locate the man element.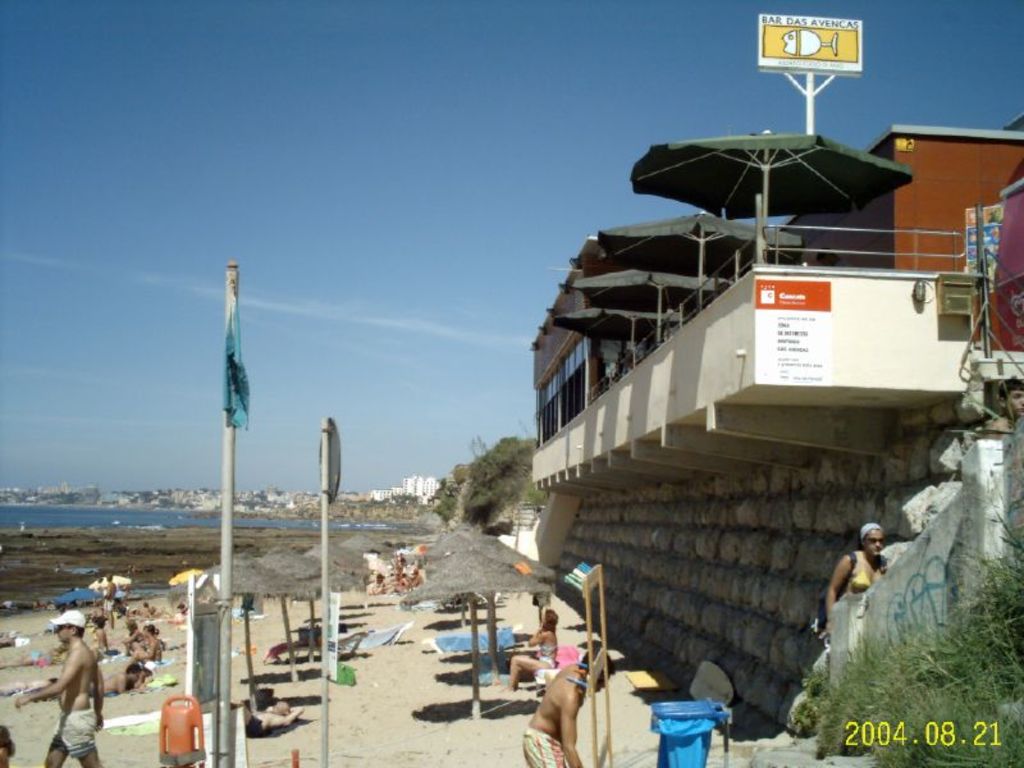
Element bbox: [left=13, top=607, right=102, bottom=767].
